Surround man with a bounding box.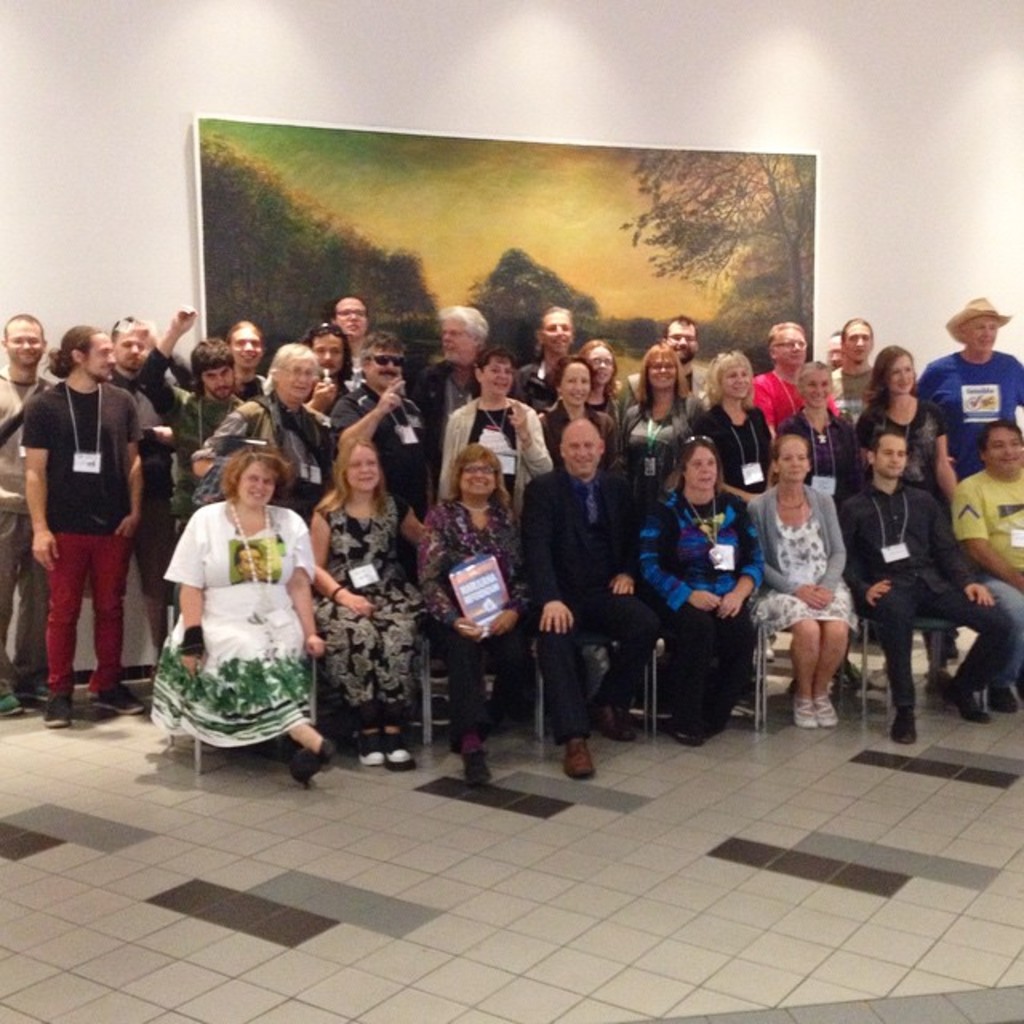
[x1=134, y1=306, x2=246, y2=531].
